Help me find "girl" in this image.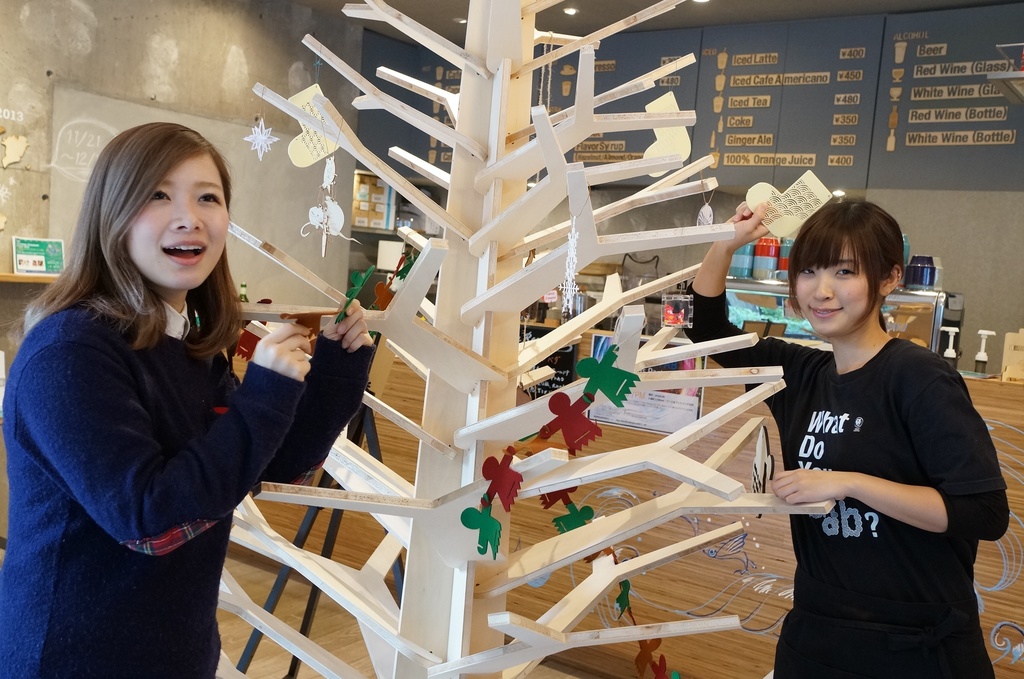
Found it: x1=0 y1=116 x2=376 y2=678.
